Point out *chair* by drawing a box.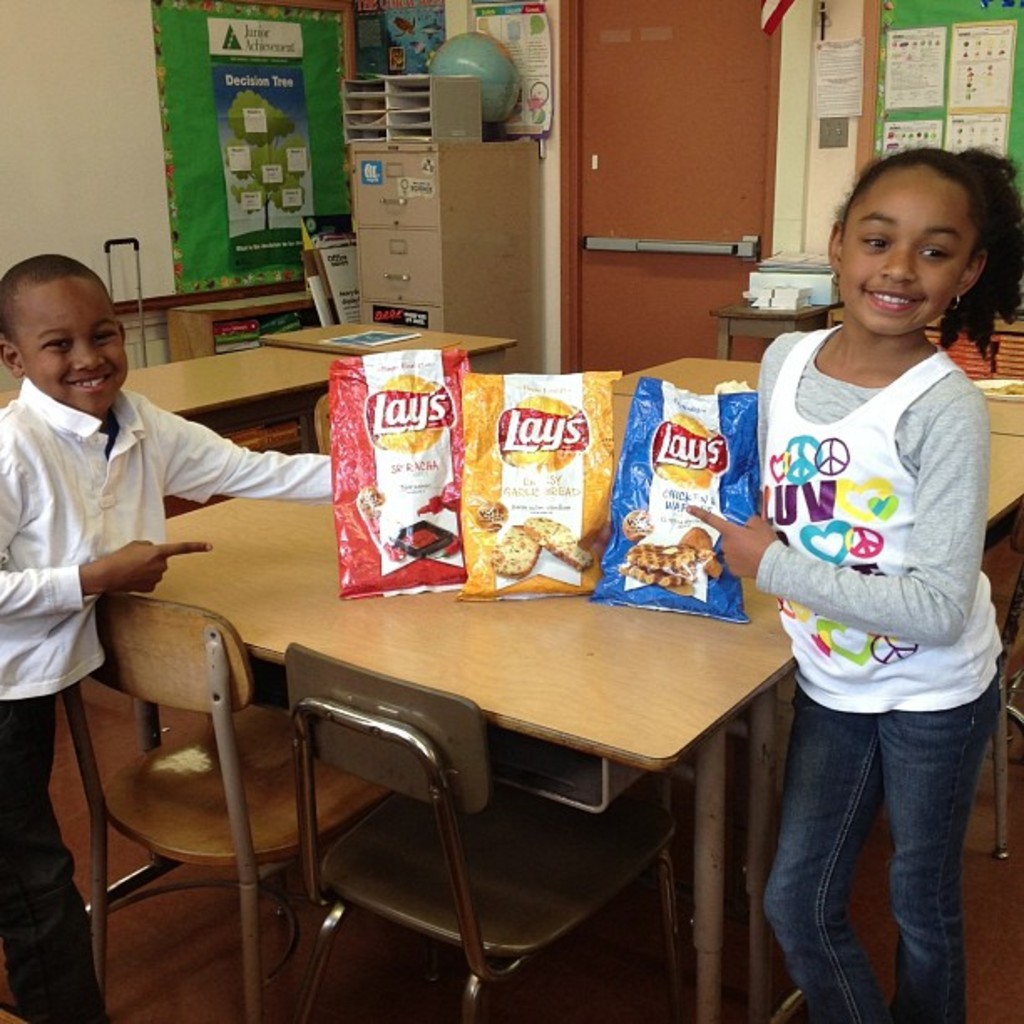
293, 392, 333, 453.
